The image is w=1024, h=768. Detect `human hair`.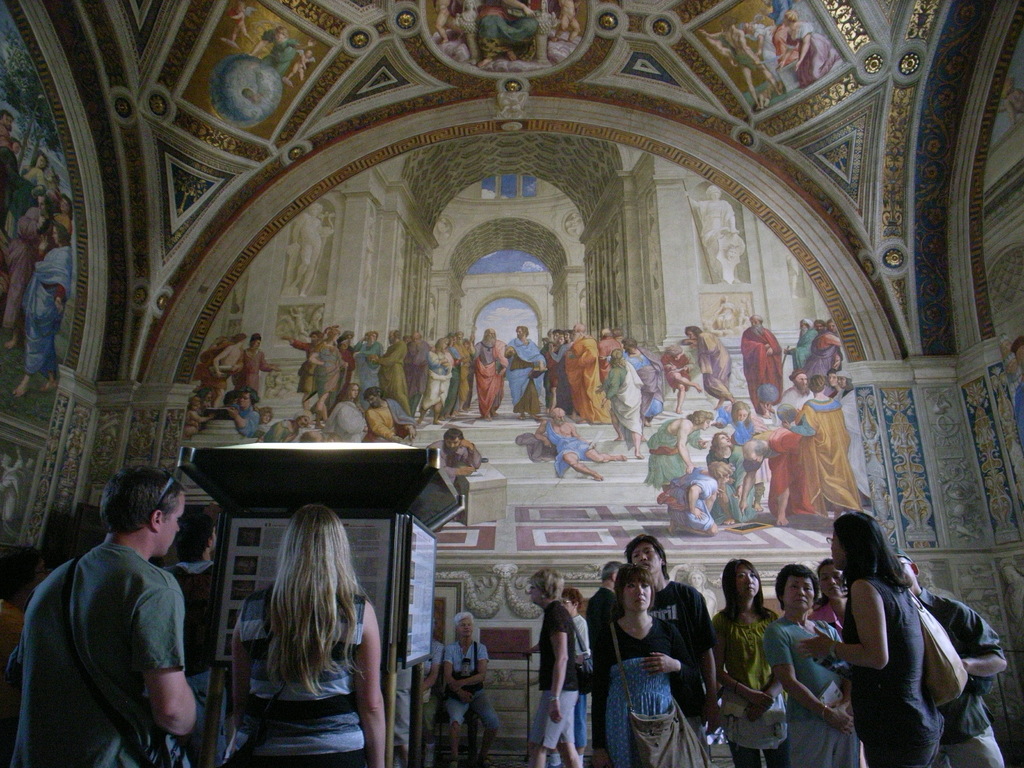
Detection: 723, 555, 772, 626.
